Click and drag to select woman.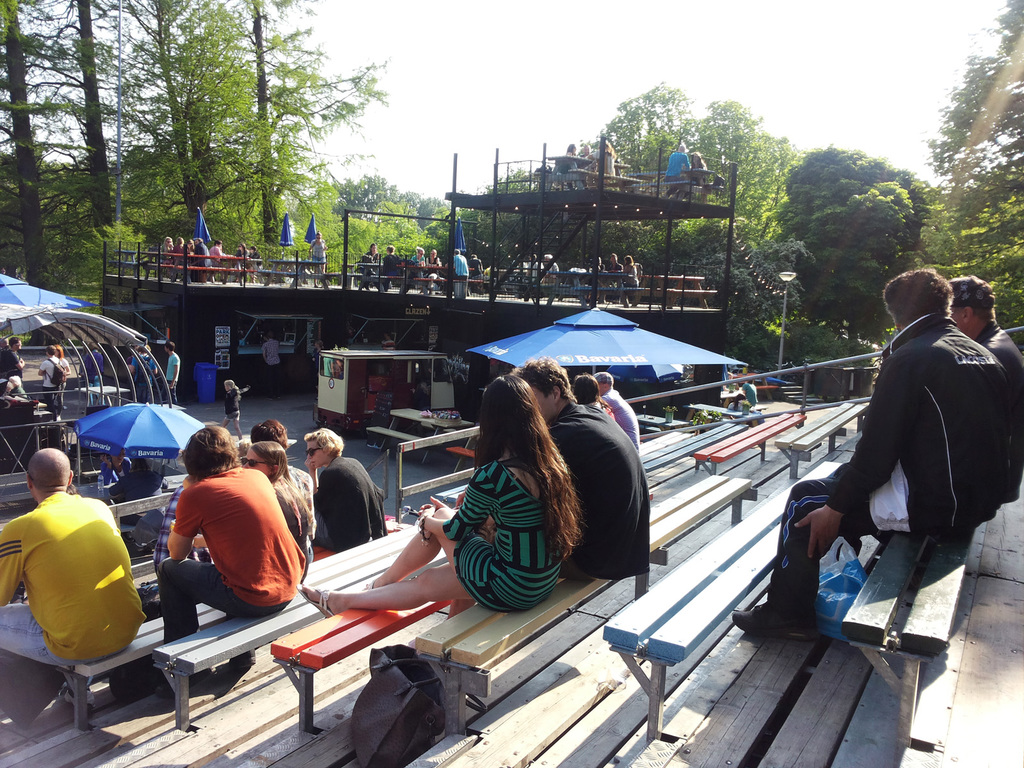
Selection: region(221, 378, 240, 440).
